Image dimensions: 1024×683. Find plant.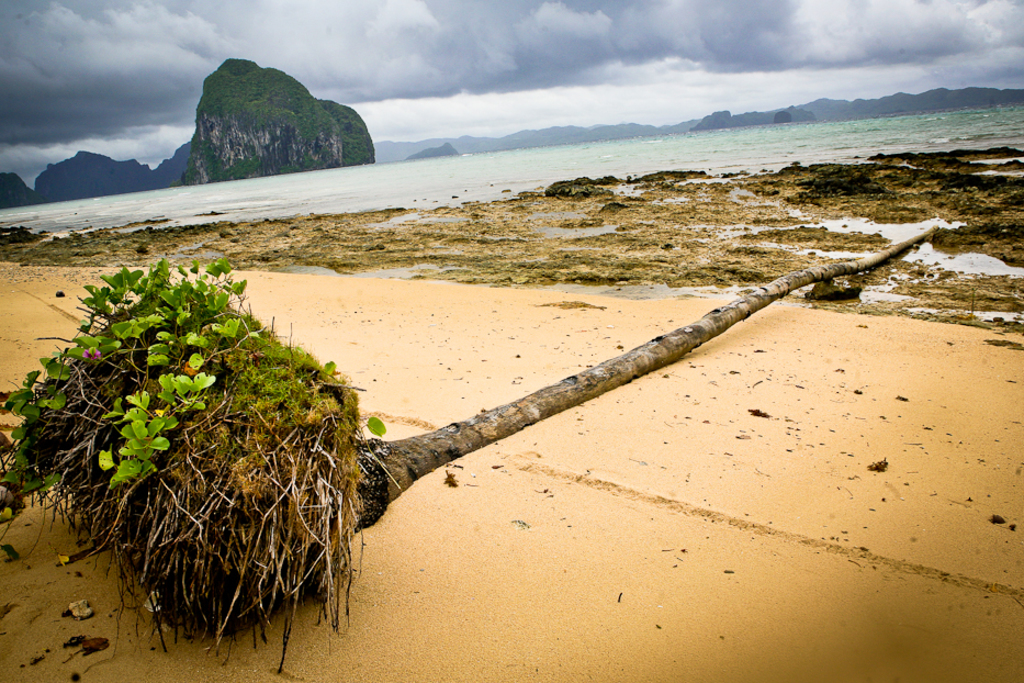
(left=802, top=159, right=887, bottom=191).
